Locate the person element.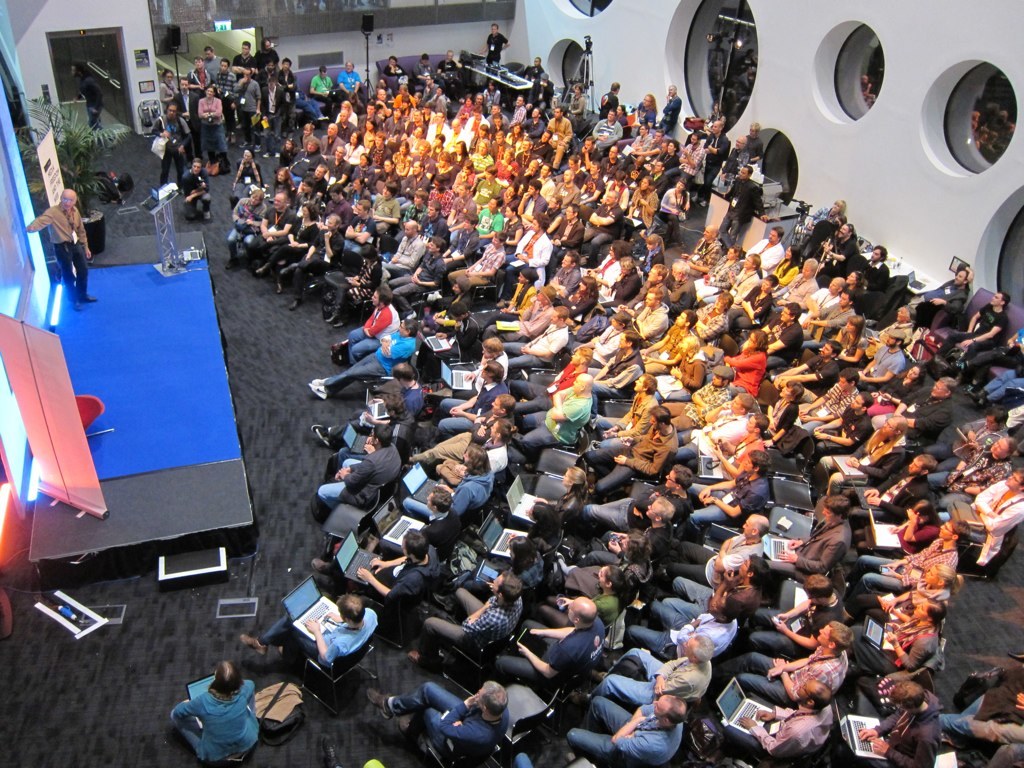
Element bbox: bbox=[463, 338, 511, 387].
